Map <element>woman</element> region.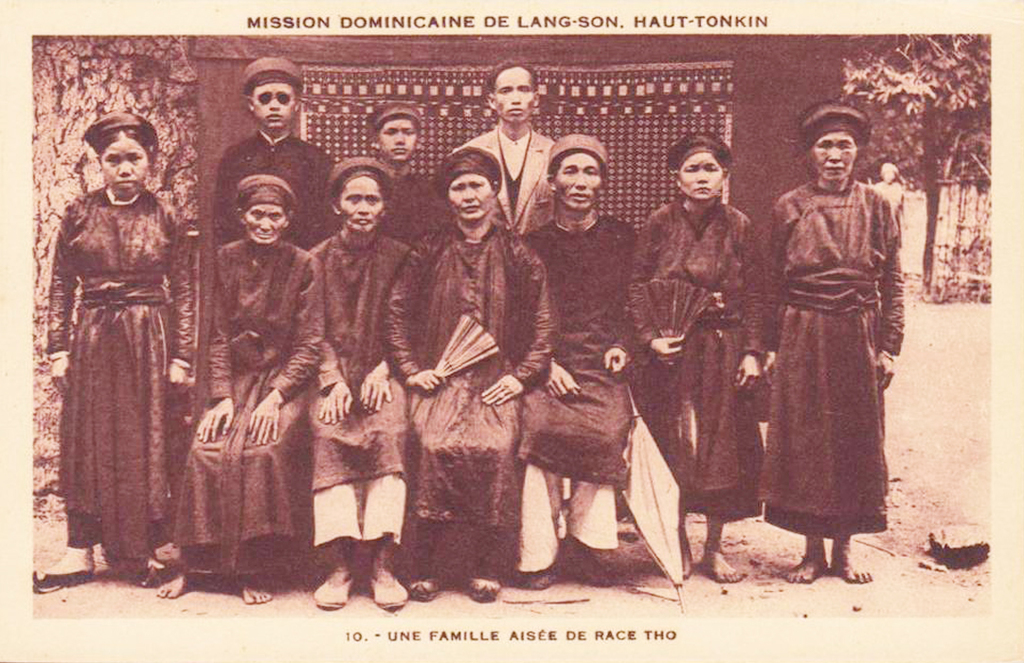
Mapped to {"x1": 378, "y1": 142, "x2": 560, "y2": 605}.
